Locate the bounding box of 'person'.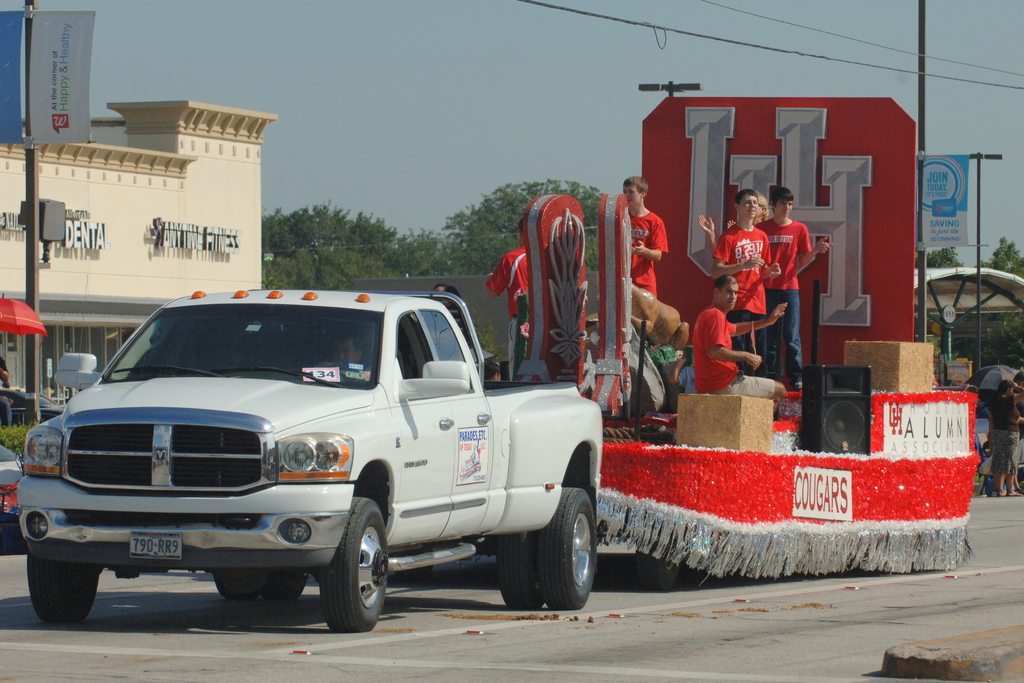
Bounding box: bbox(618, 173, 674, 298).
